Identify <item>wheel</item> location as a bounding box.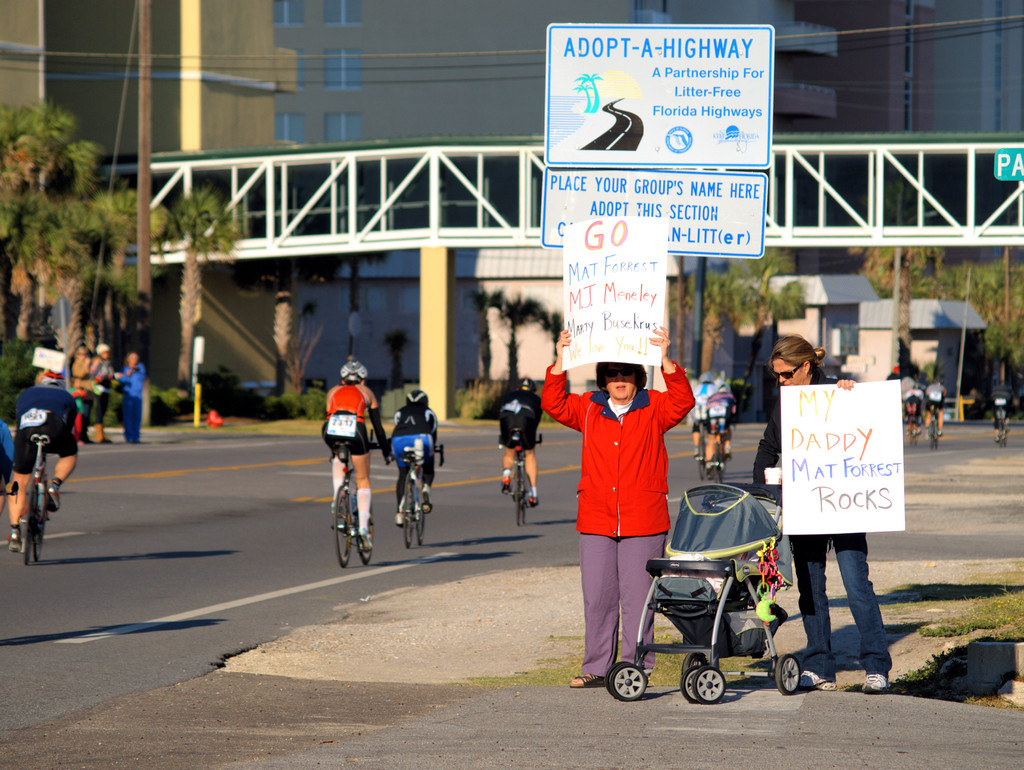
pyautogui.locateOnScreen(33, 487, 51, 562).
